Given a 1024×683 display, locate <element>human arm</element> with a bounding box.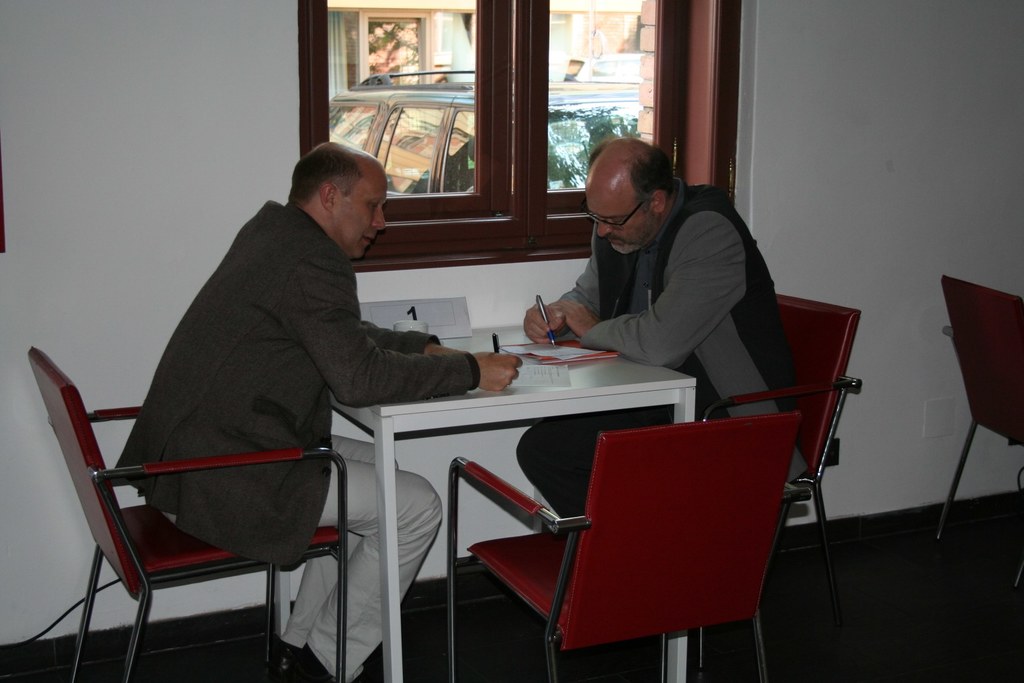
Located: BBox(356, 315, 465, 357).
